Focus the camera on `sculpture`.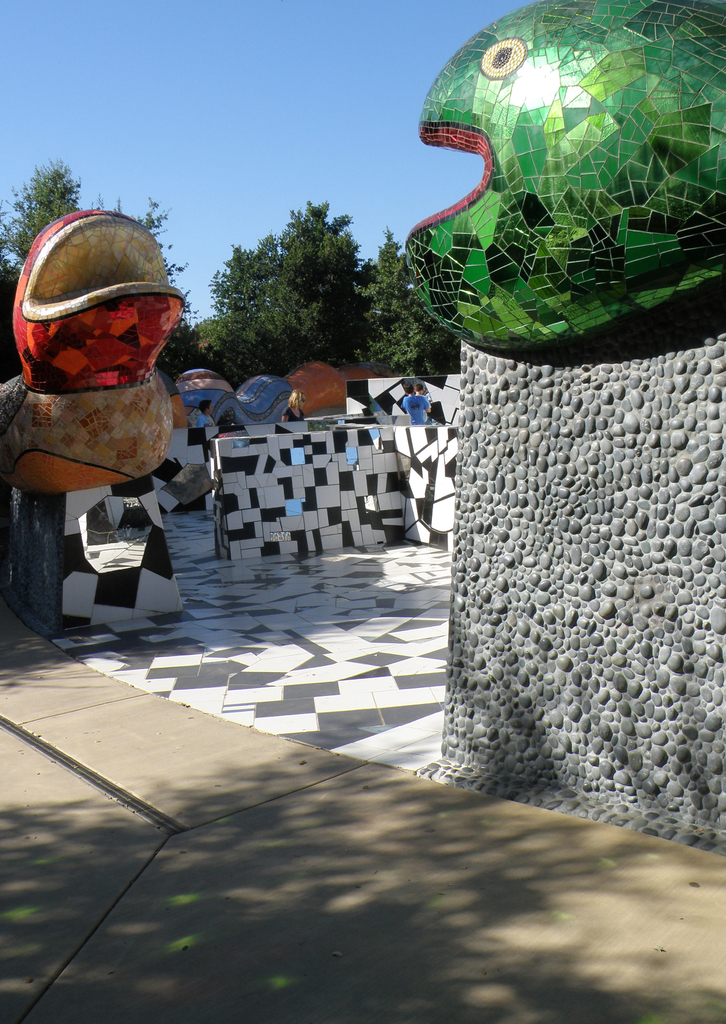
Focus region: locate(0, 196, 195, 638).
